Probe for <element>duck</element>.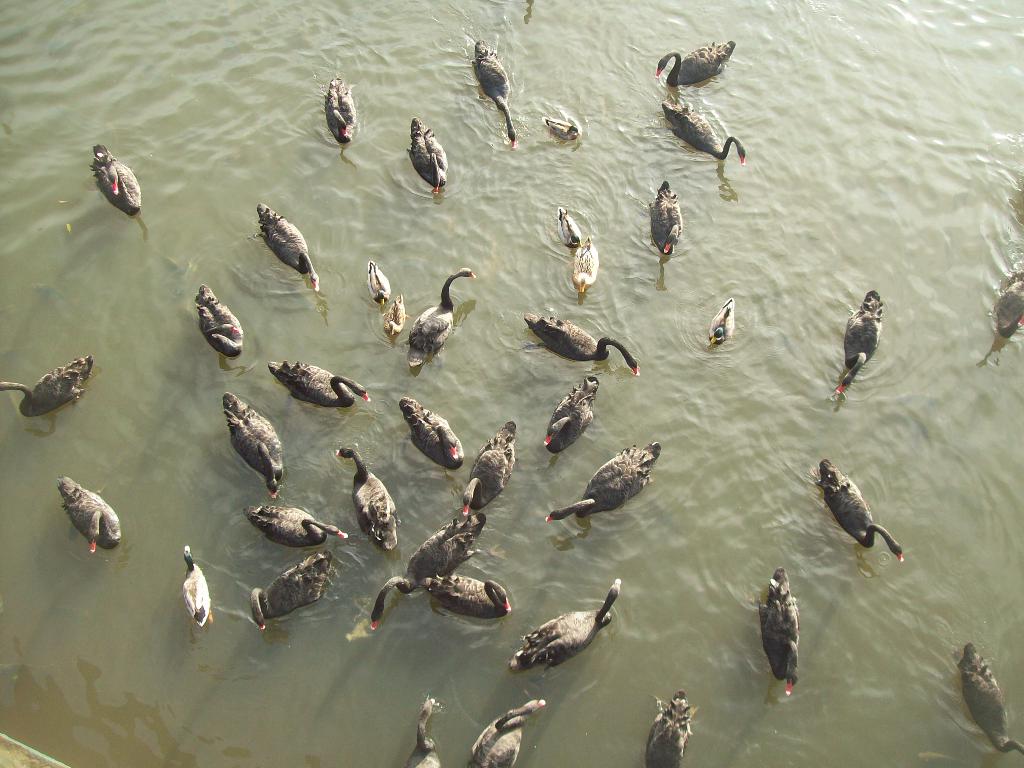
Probe result: <bbox>538, 114, 576, 145</bbox>.
